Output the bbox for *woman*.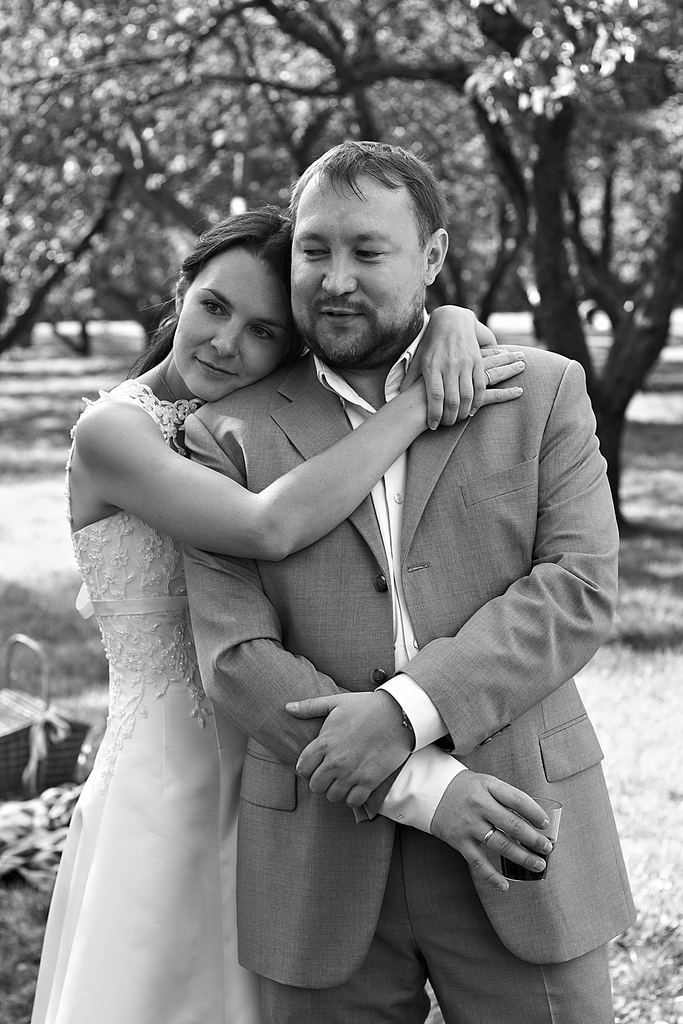
region(63, 206, 347, 900).
